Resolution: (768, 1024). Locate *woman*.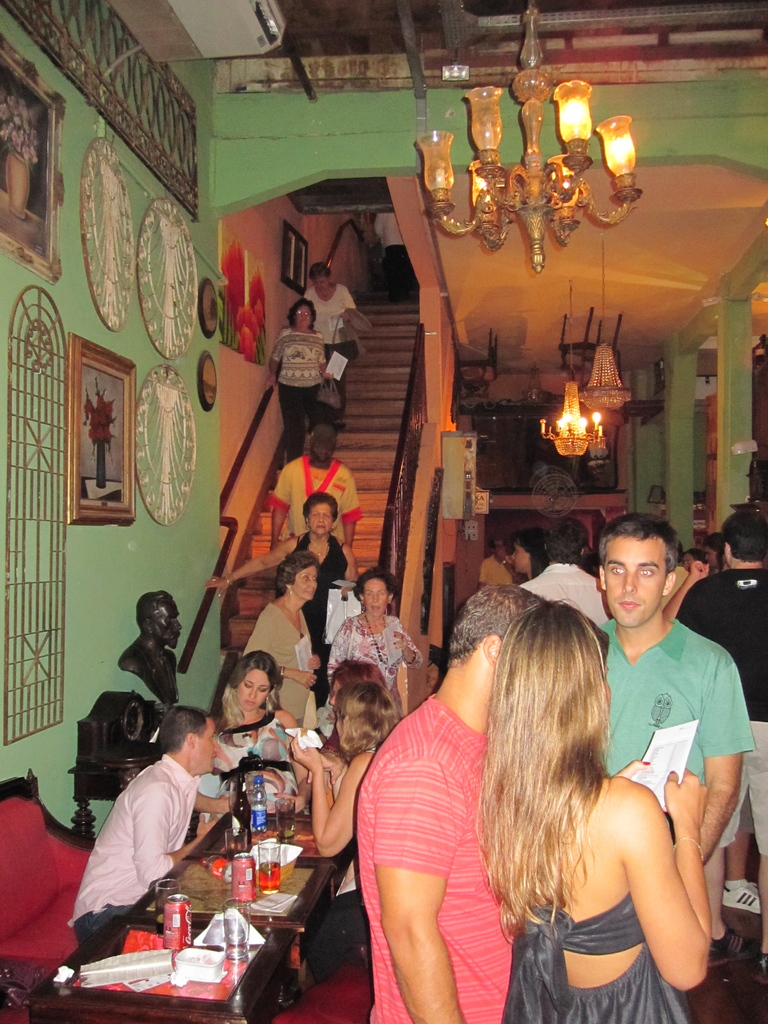
303:258:374:429.
